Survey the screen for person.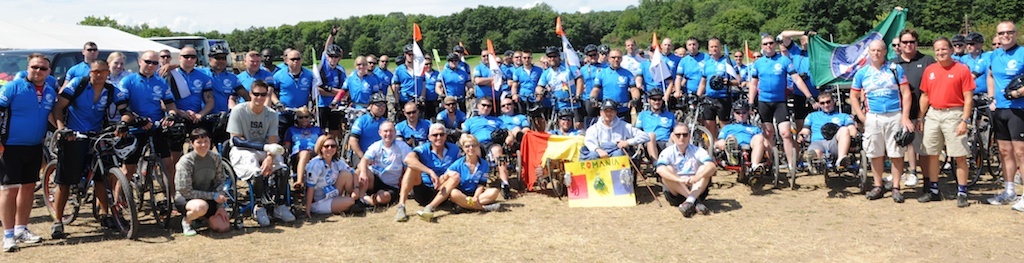
Survey found: bbox=(513, 47, 535, 104).
